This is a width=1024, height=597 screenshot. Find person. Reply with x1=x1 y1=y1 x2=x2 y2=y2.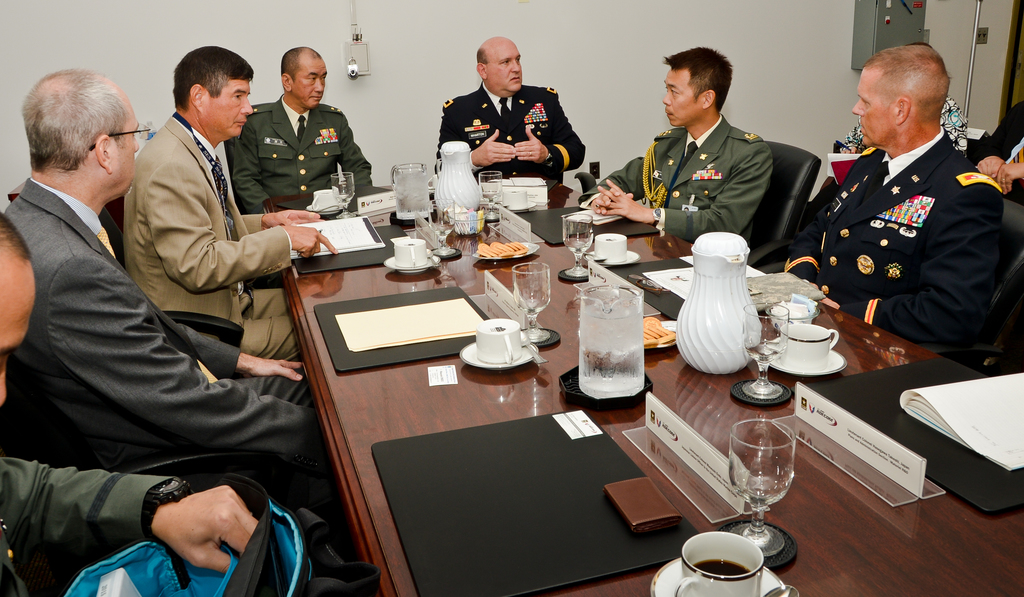
x1=783 y1=45 x2=1017 y2=366.
